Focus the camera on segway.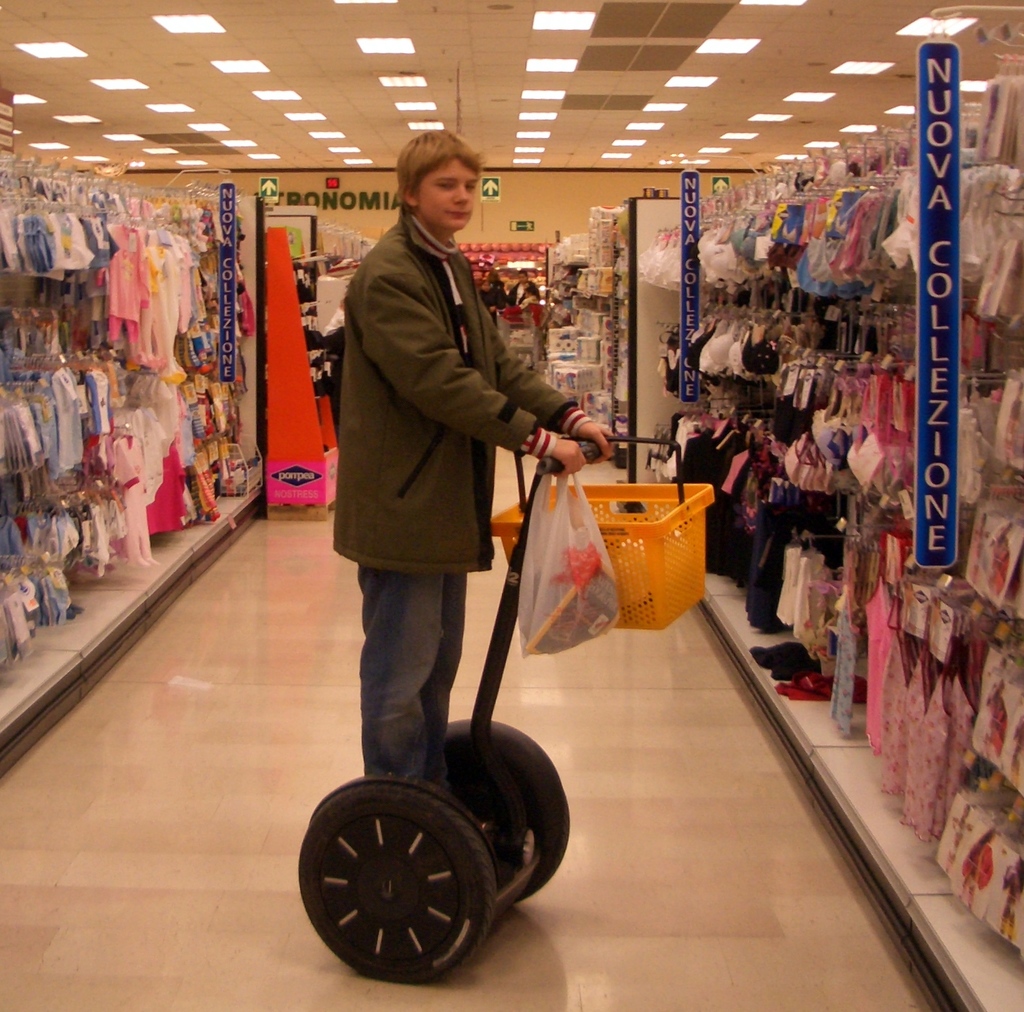
Focus region: (left=296, top=438, right=580, bottom=979).
